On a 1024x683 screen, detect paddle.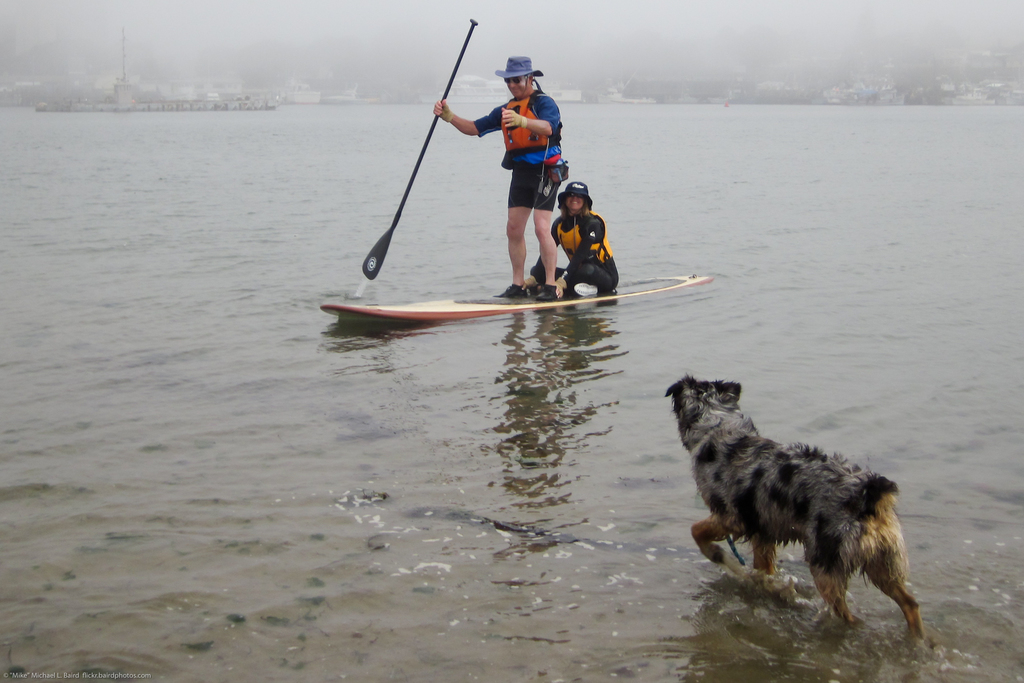
(x1=358, y1=16, x2=482, y2=280).
